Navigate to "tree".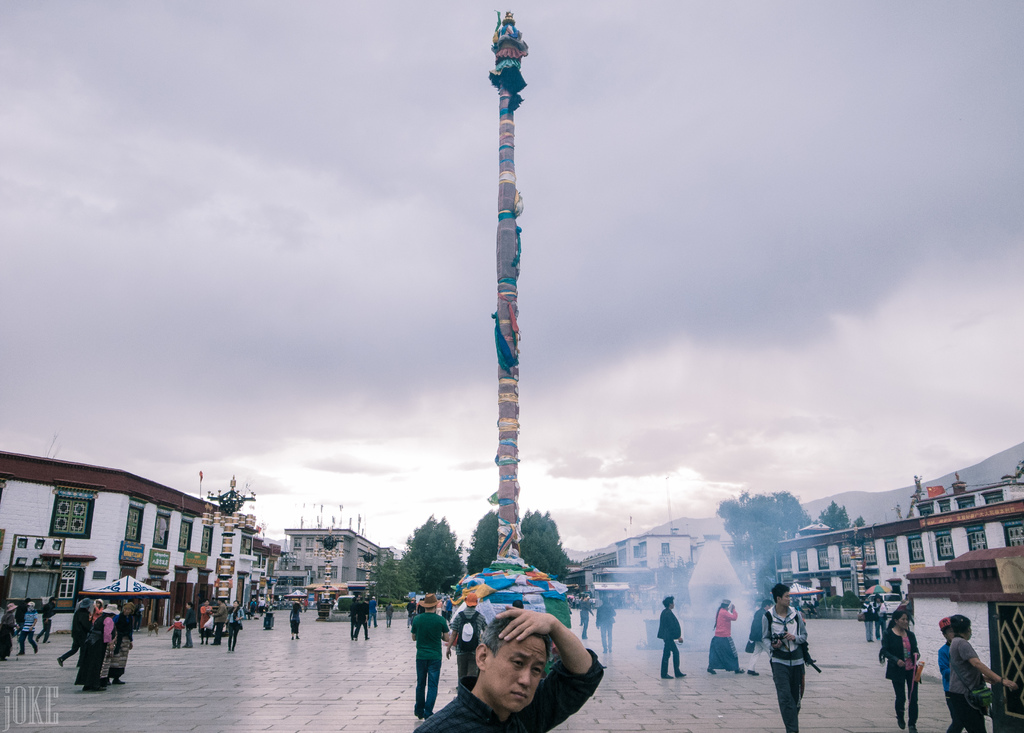
Navigation target: <bbox>711, 483, 816, 611</bbox>.
